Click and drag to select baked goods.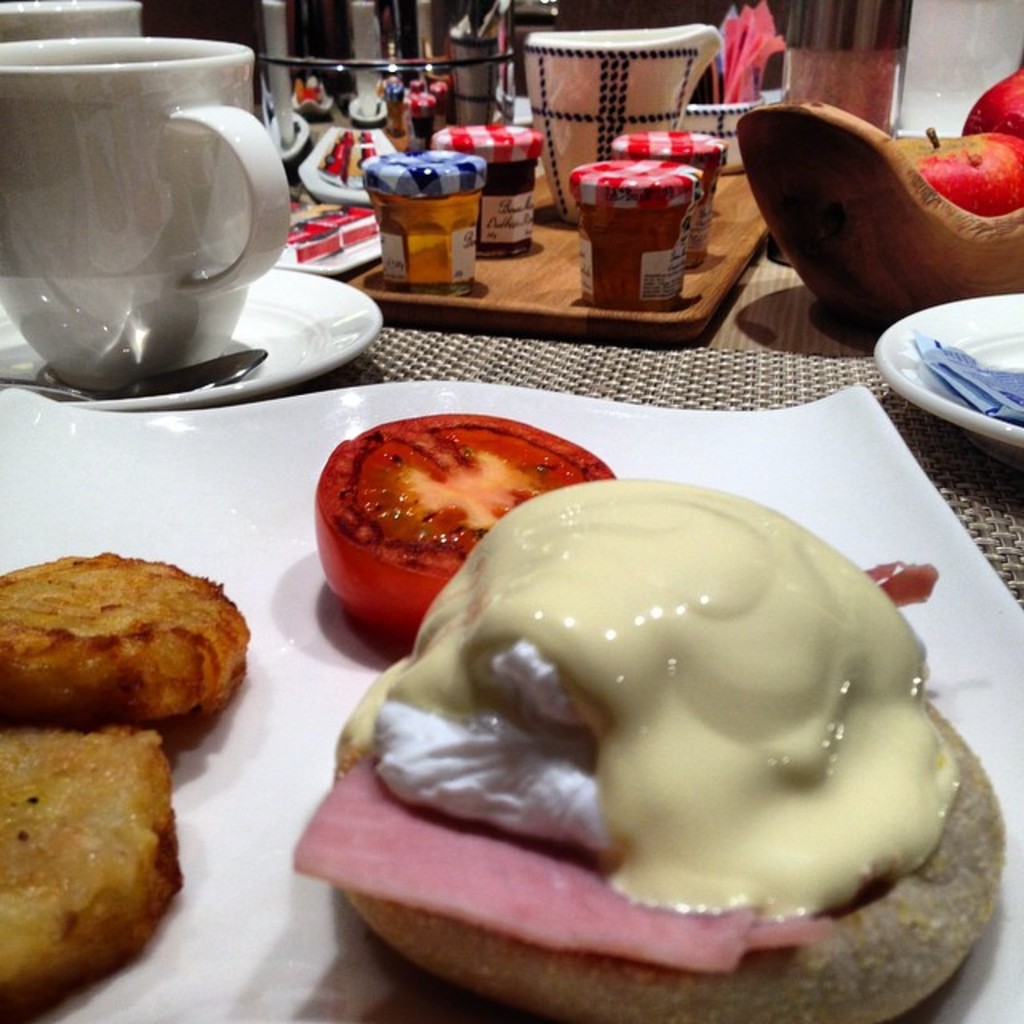
Selection: bbox(285, 459, 1003, 1022).
